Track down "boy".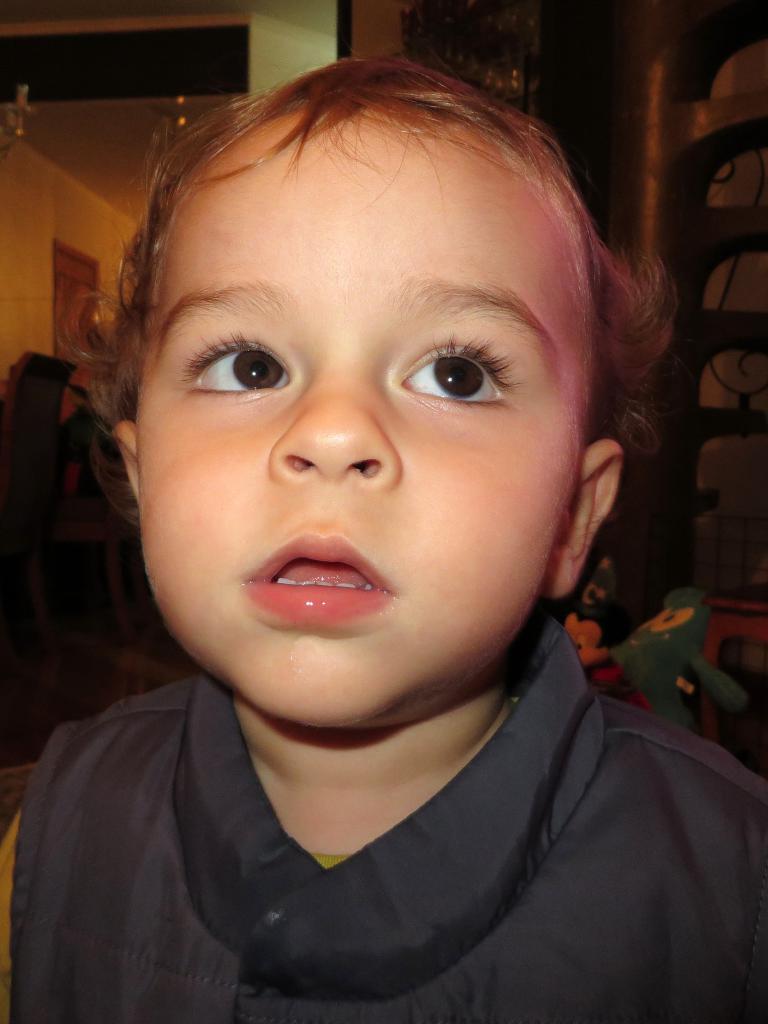
Tracked to box=[0, 54, 767, 1023].
